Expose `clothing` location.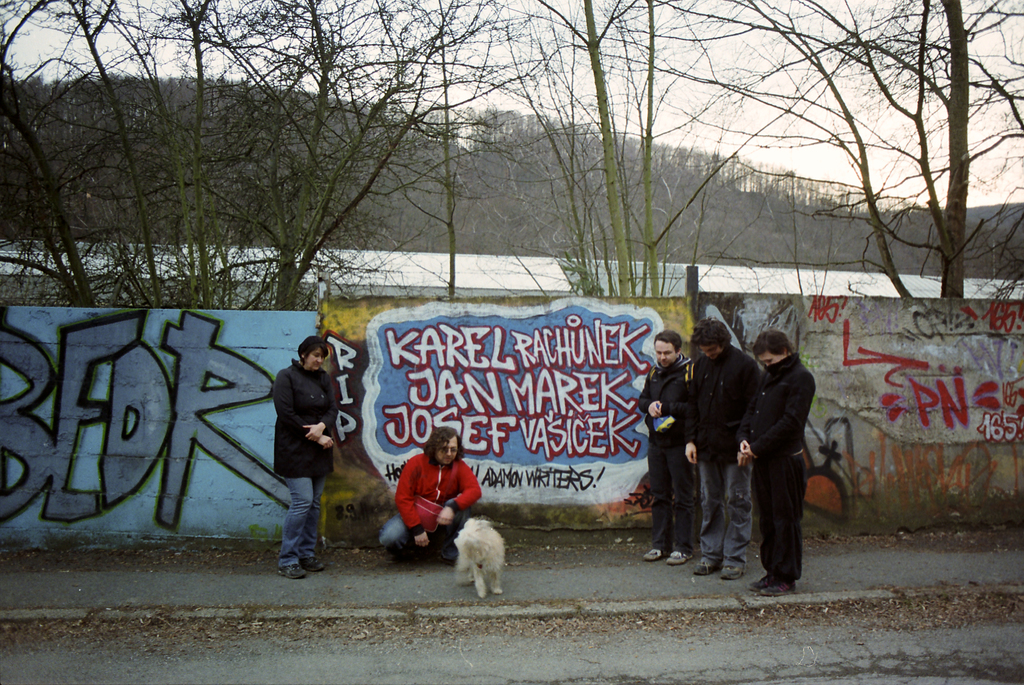
Exposed at select_region(269, 358, 339, 568).
